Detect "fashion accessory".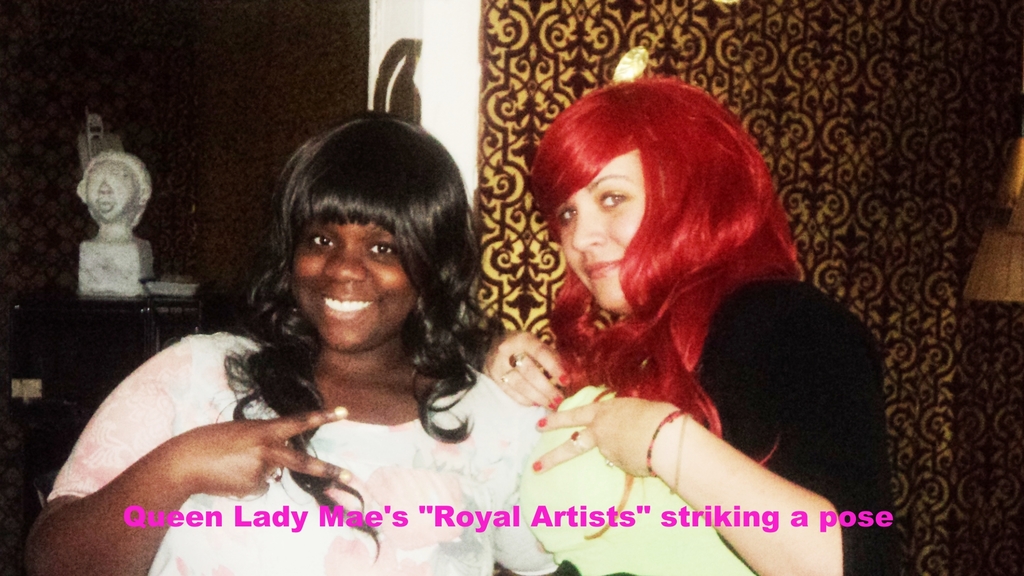
Detected at bbox=(605, 458, 616, 465).
